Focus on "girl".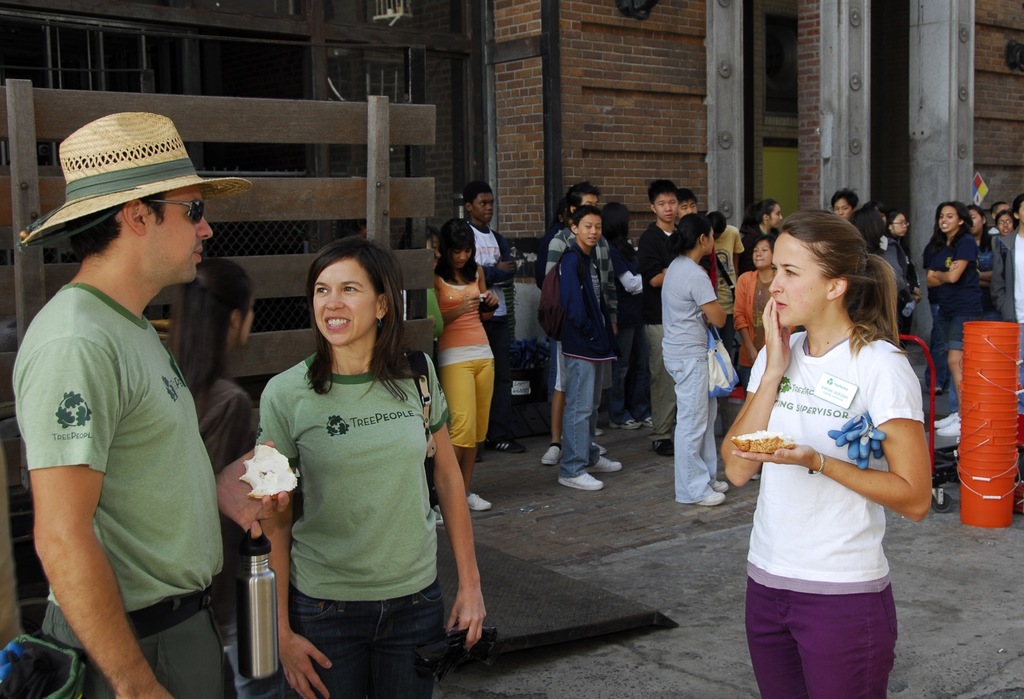
Focused at select_region(271, 231, 486, 698).
